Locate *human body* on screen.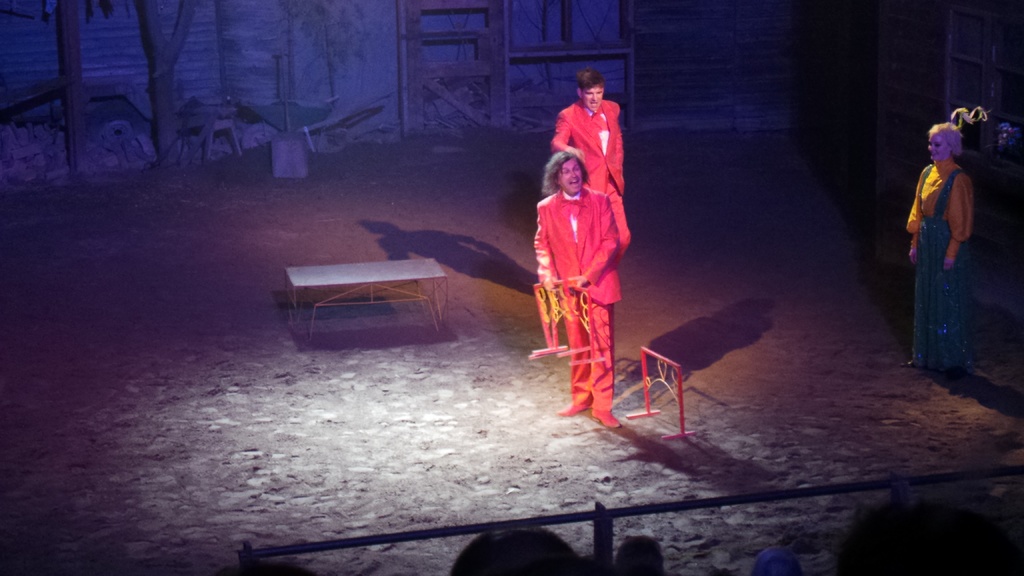
On screen at box(537, 156, 623, 434).
